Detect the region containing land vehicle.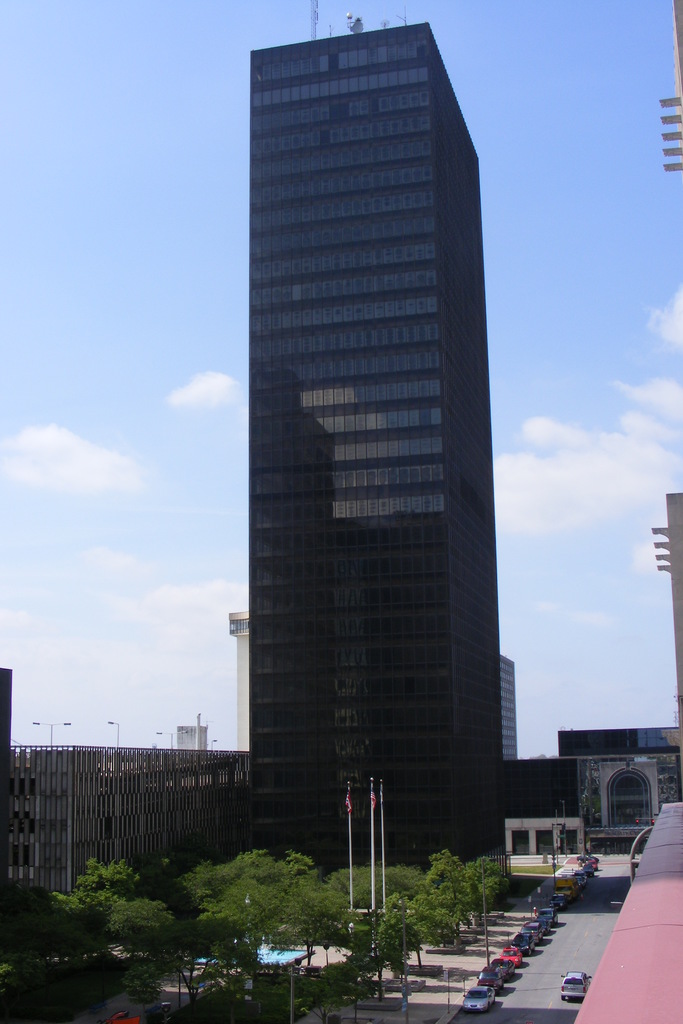
box(574, 874, 584, 892).
